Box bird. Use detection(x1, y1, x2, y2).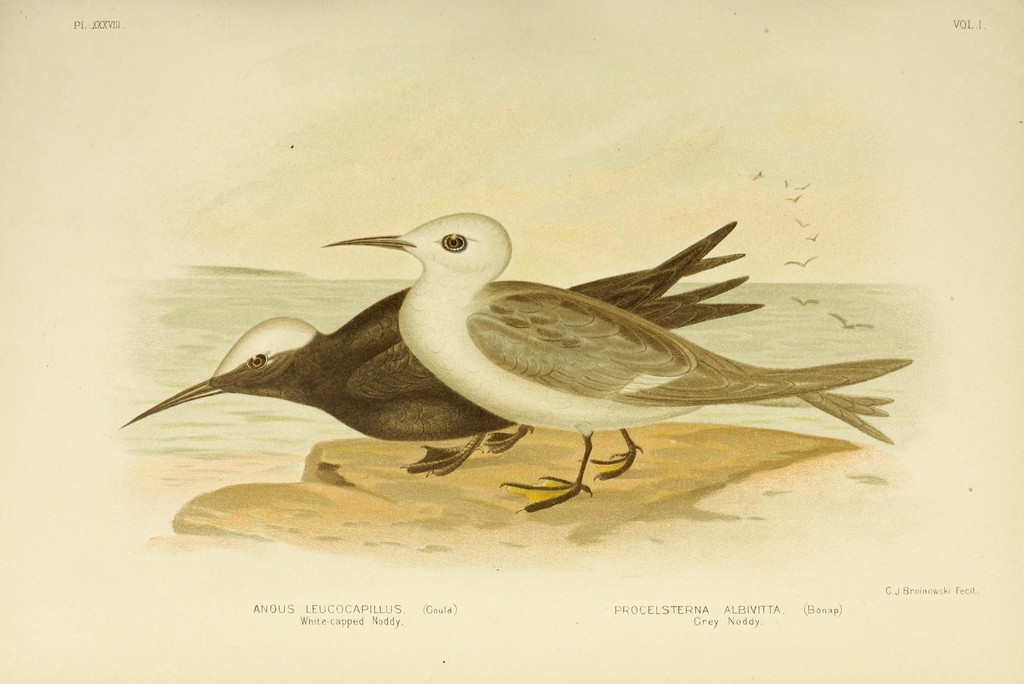
detection(330, 207, 912, 516).
